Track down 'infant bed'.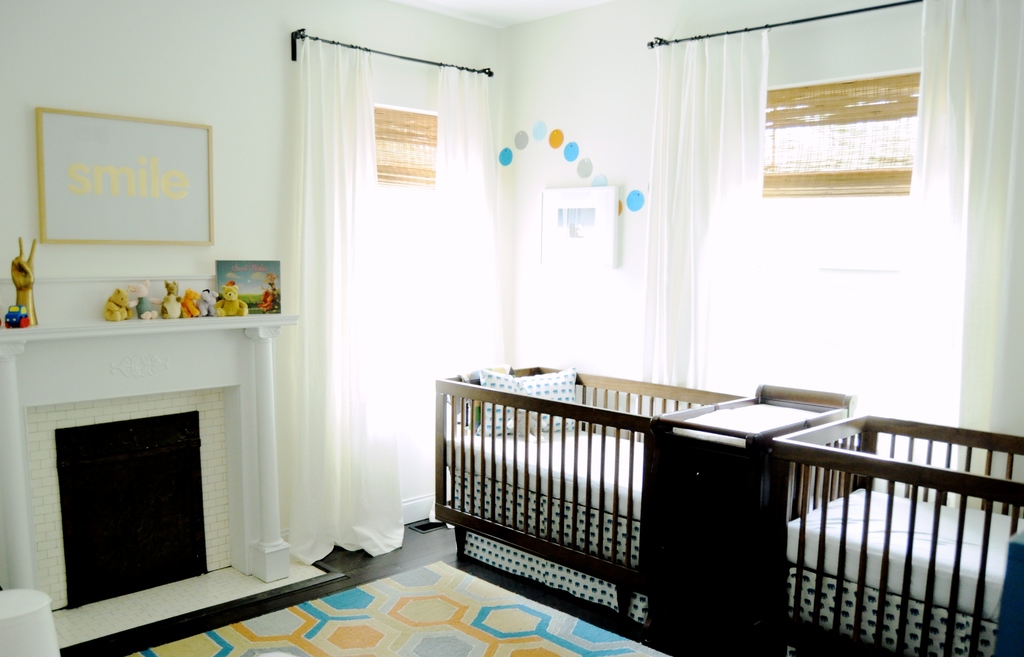
Tracked to 435 359 755 651.
